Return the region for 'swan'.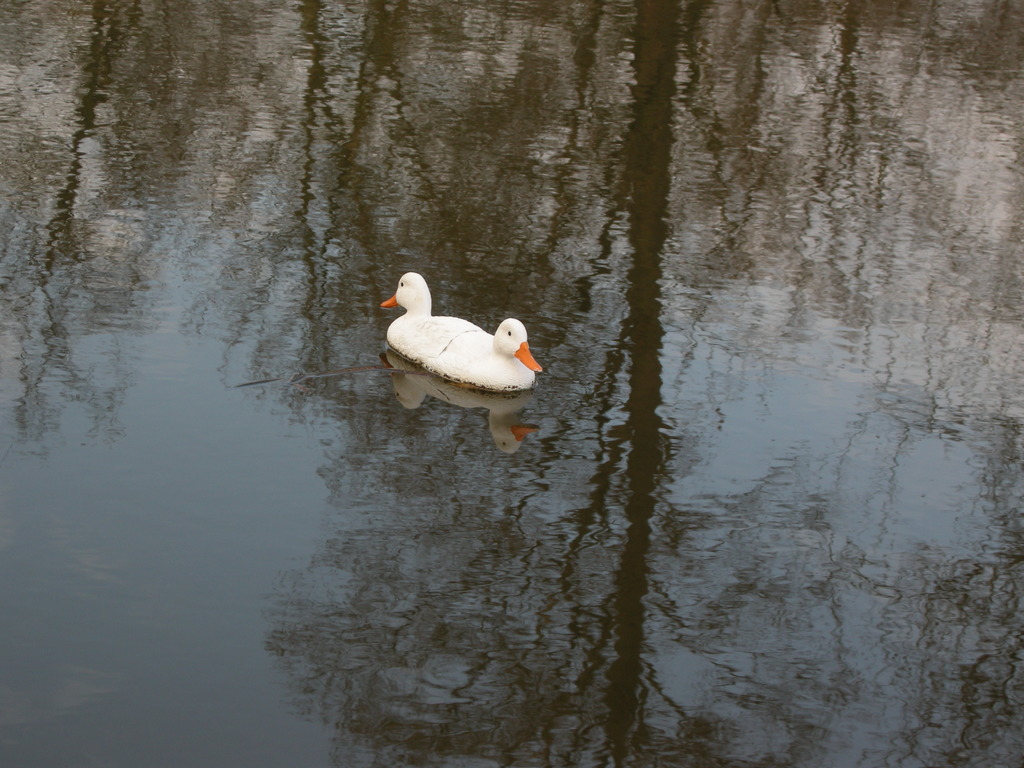
region(377, 270, 476, 360).
